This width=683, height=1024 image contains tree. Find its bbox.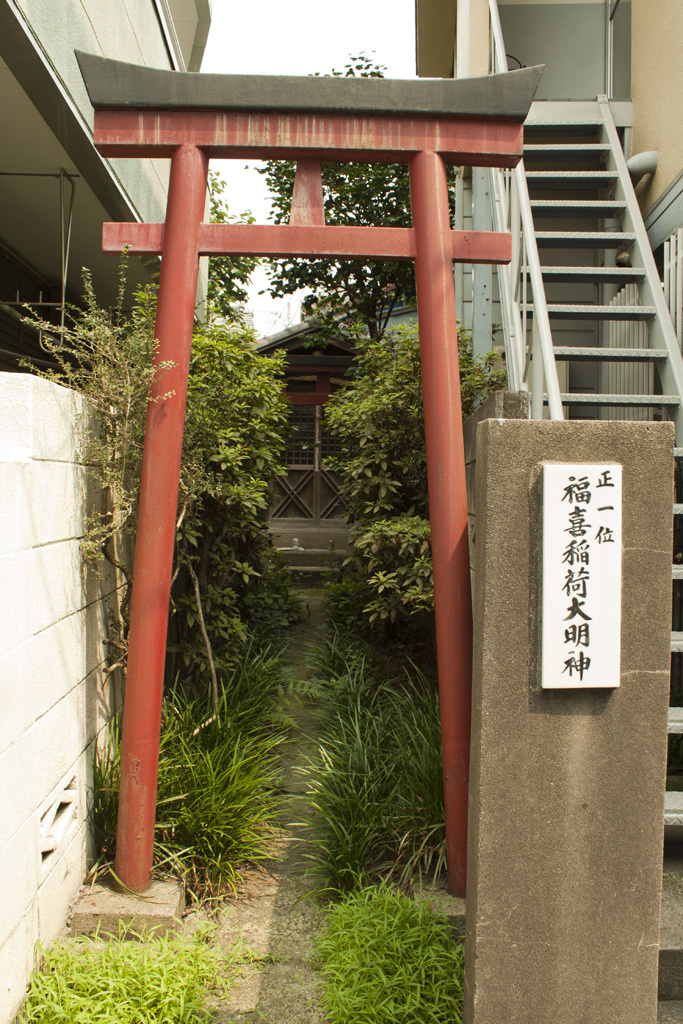
l=337, t=314, r=541, b=651.
